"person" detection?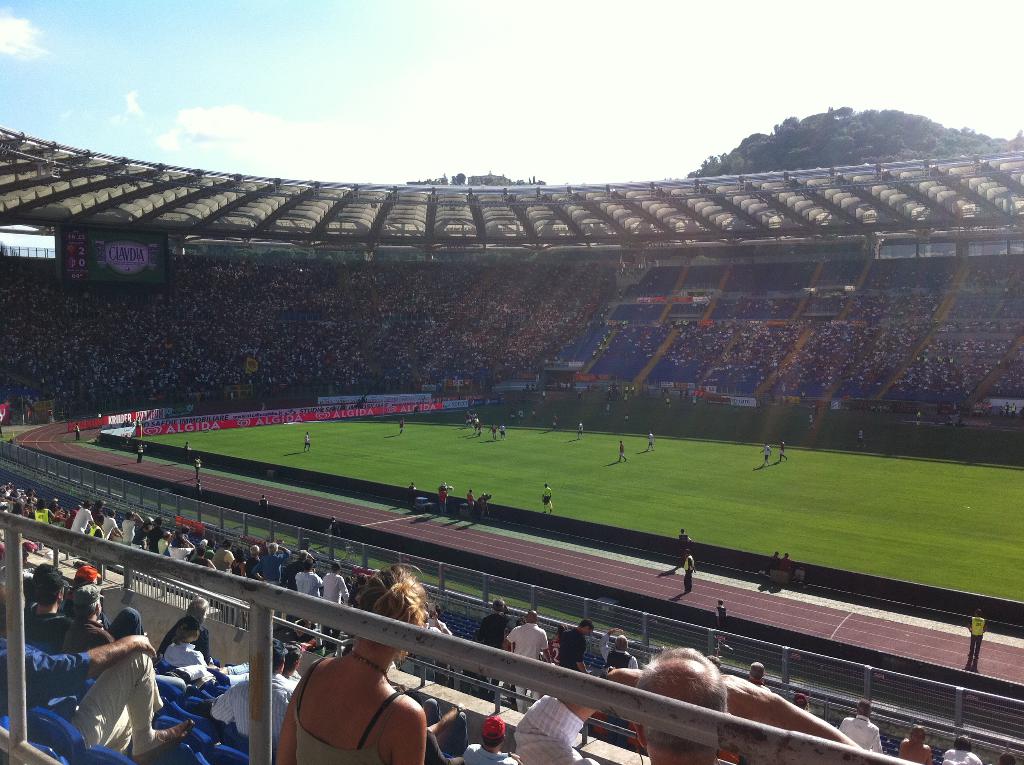
box(575, 421, 585, 442)
